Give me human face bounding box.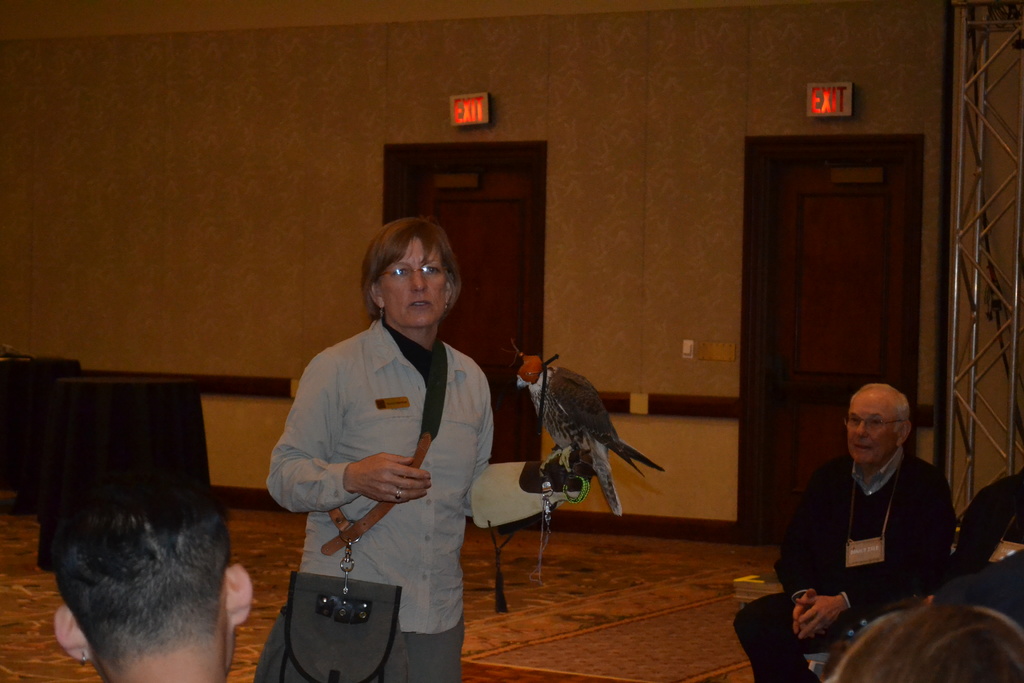
369 234 444 325.
